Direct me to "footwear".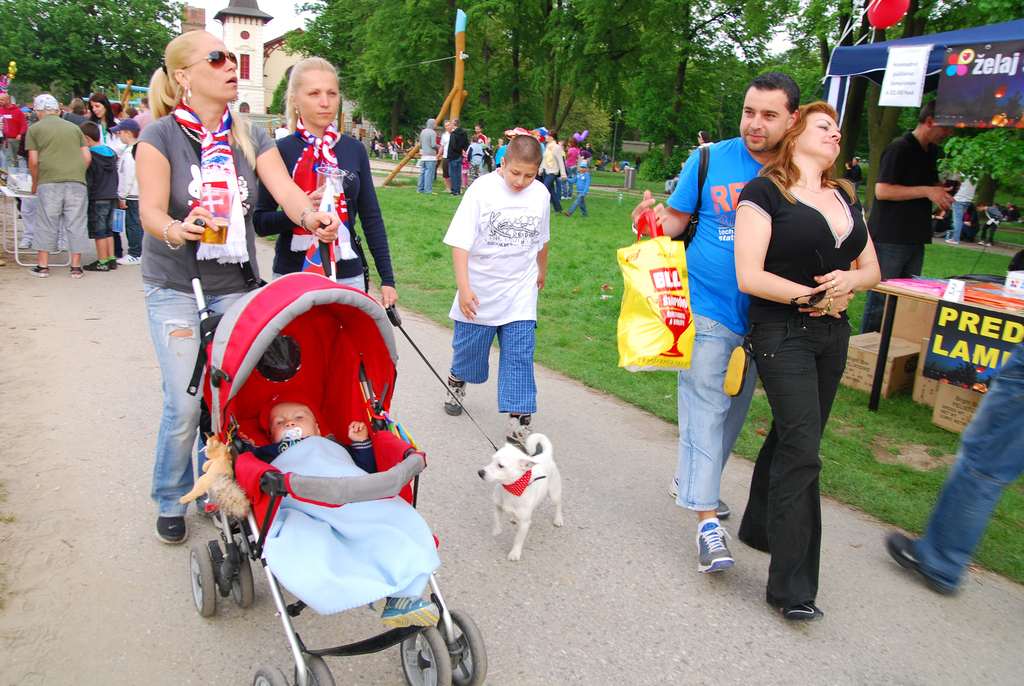
Direction: BBox(28, 266, 47, 275).
